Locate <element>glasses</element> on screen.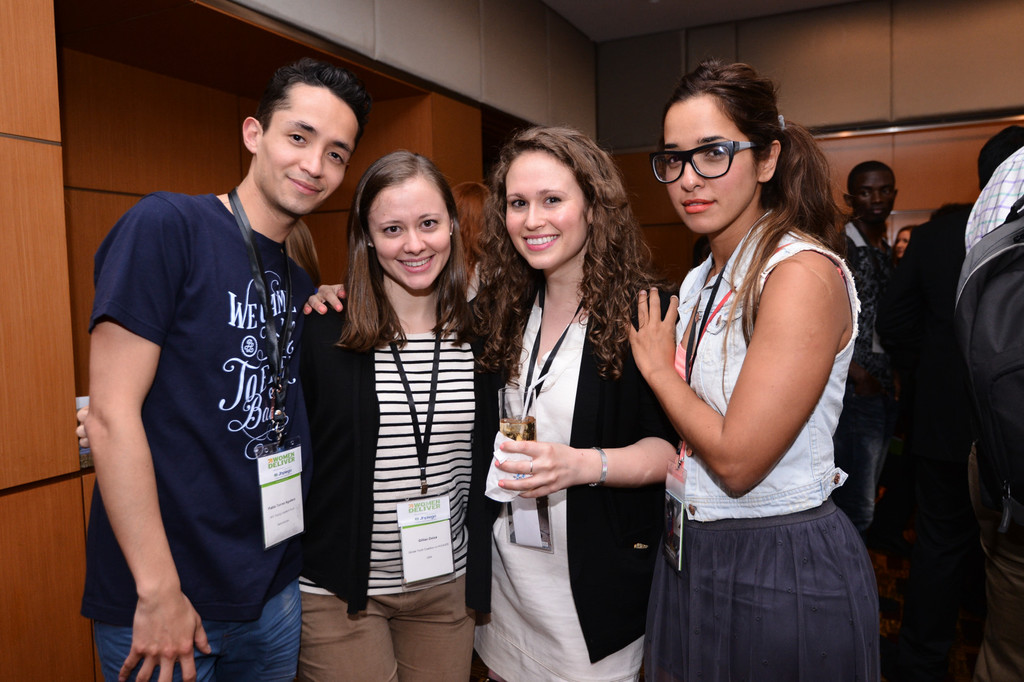
On screen at box(644, 136, 756, 191).
